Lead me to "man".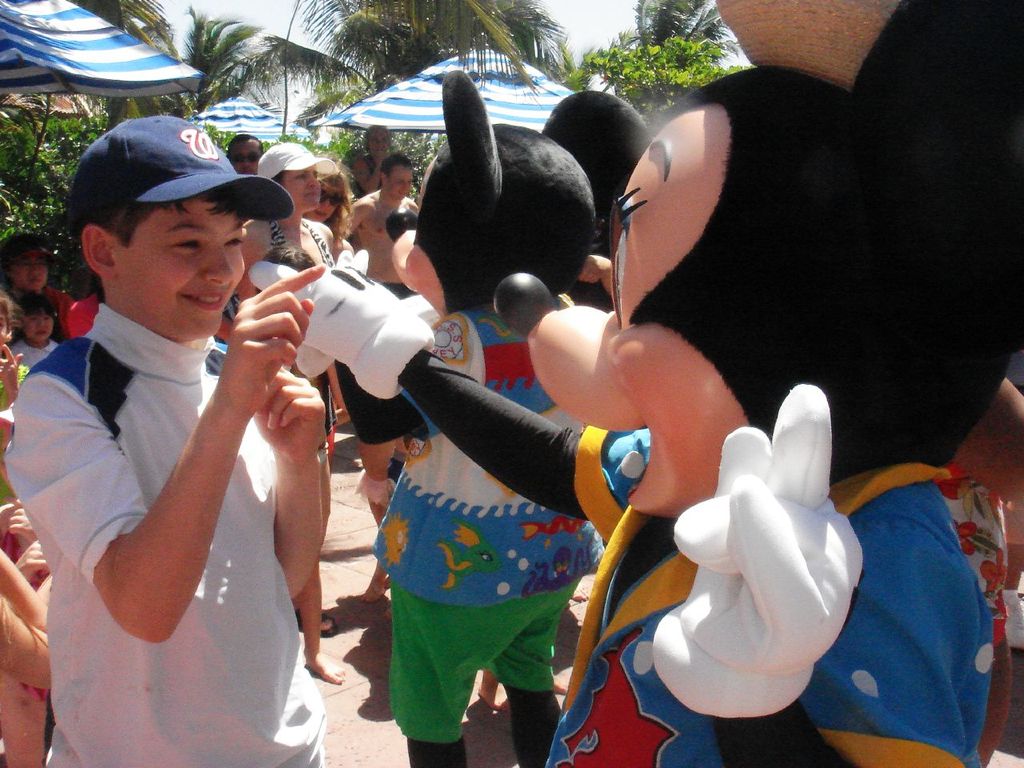
Lead to region(335, 140, 427, 282).
